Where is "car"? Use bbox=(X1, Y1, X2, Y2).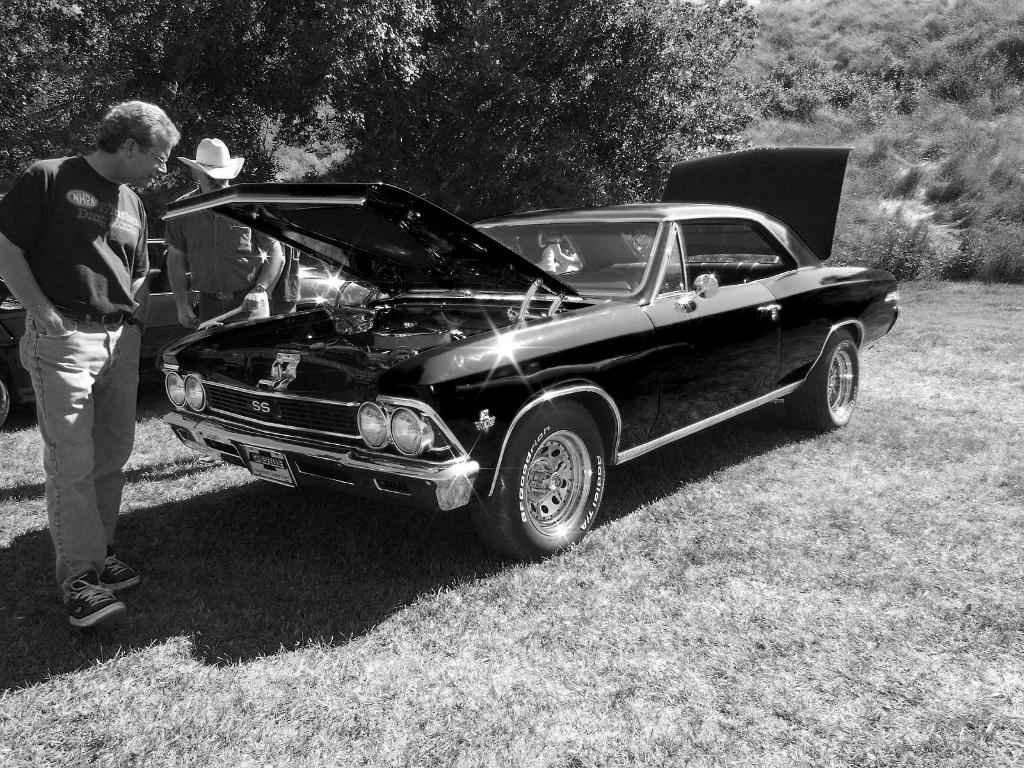
bbox=(1, 239, 369, 433).
